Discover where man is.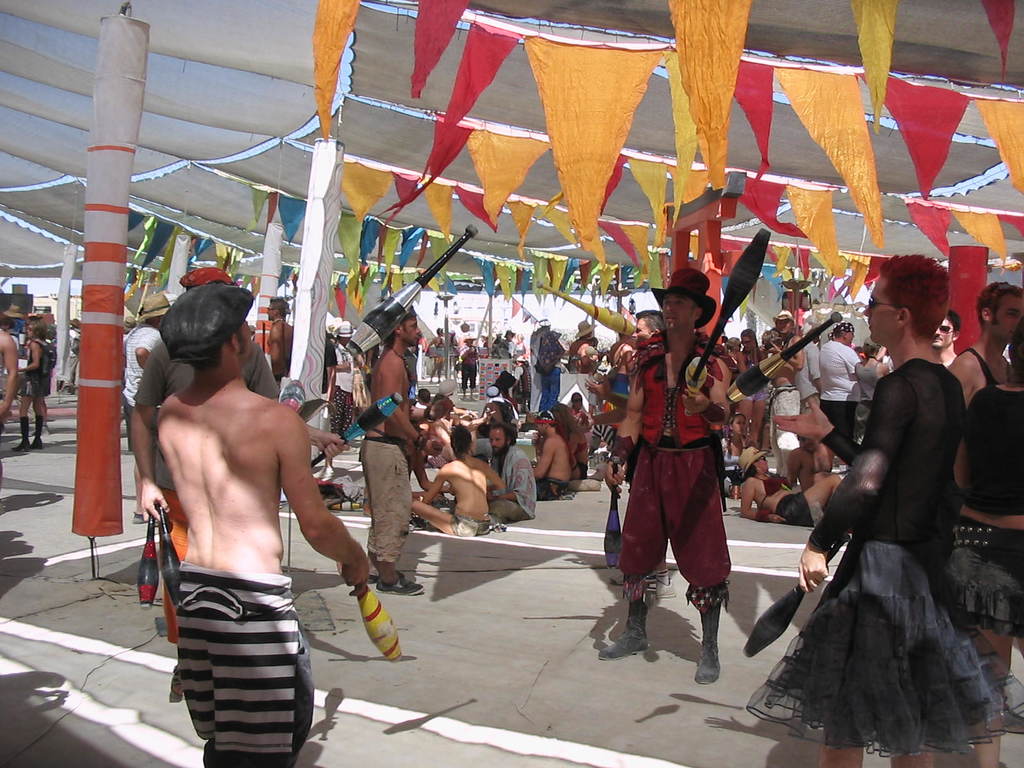
Discovered at bbox=(334, 322, 365, 452).
